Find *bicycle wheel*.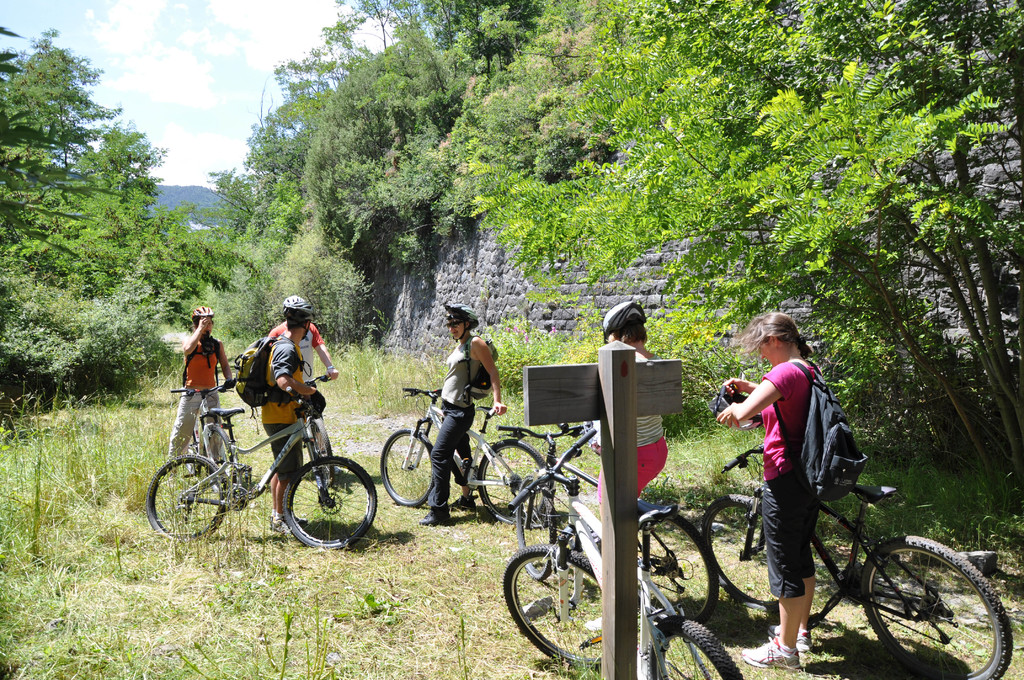
select_region(706, 489, 780, 613).
